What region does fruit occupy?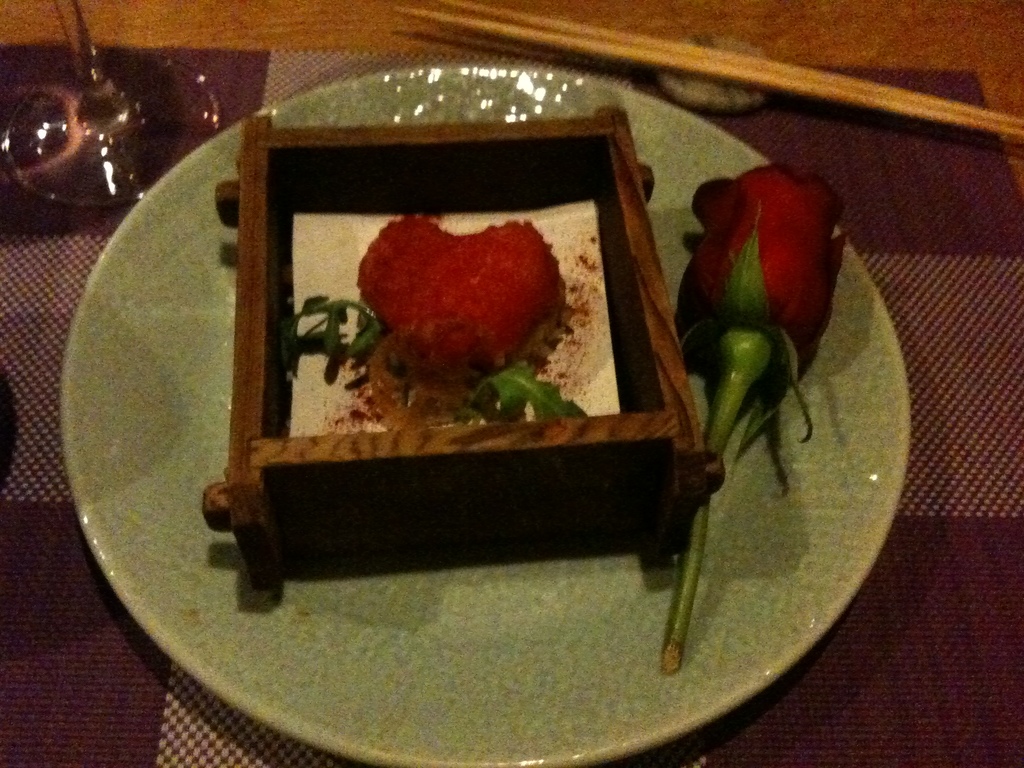
box(331, 214, 550, 371).
